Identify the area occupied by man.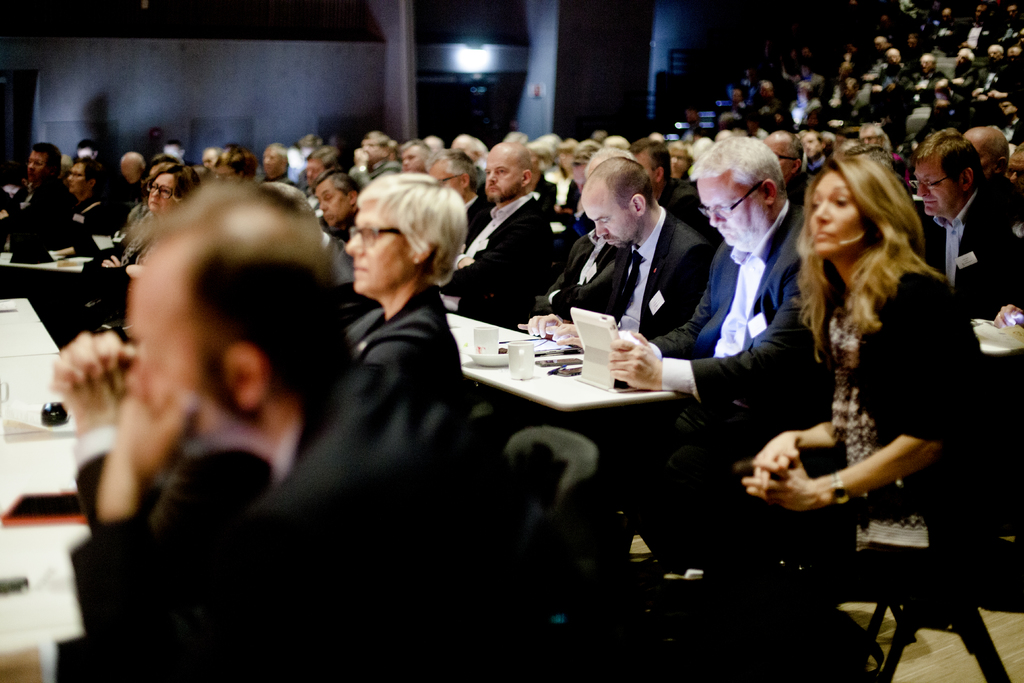
Area: select_region(4, 144, 63, 261).
